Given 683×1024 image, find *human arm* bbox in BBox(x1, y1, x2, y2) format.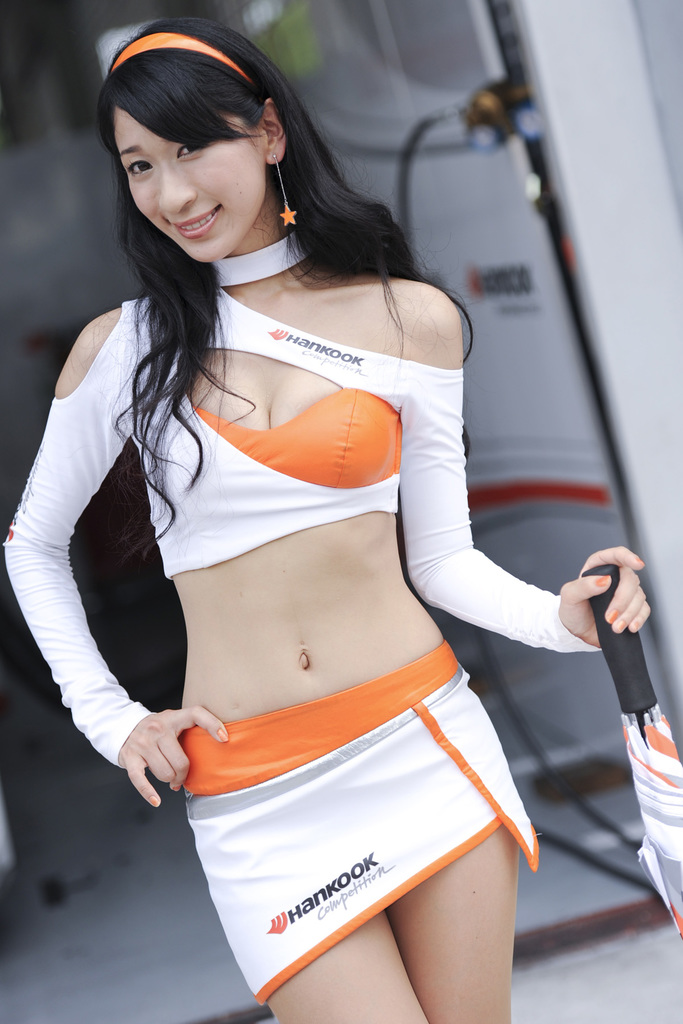
BBox(395, 275, 652, 671).
